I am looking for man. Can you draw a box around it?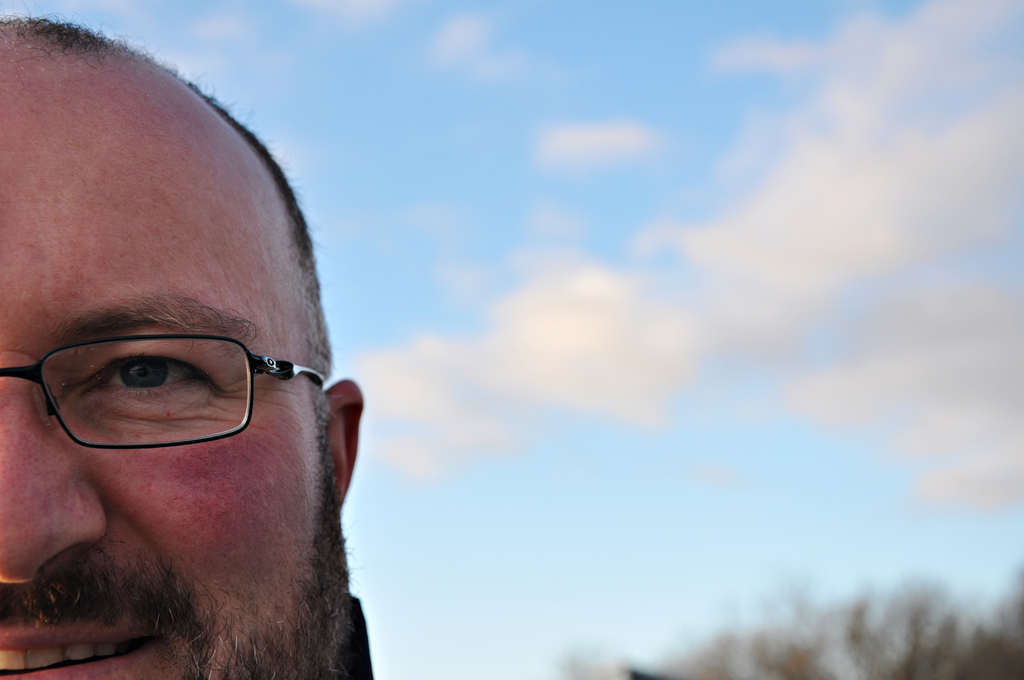
Sure, the bounding box is 0,20,422,679.
